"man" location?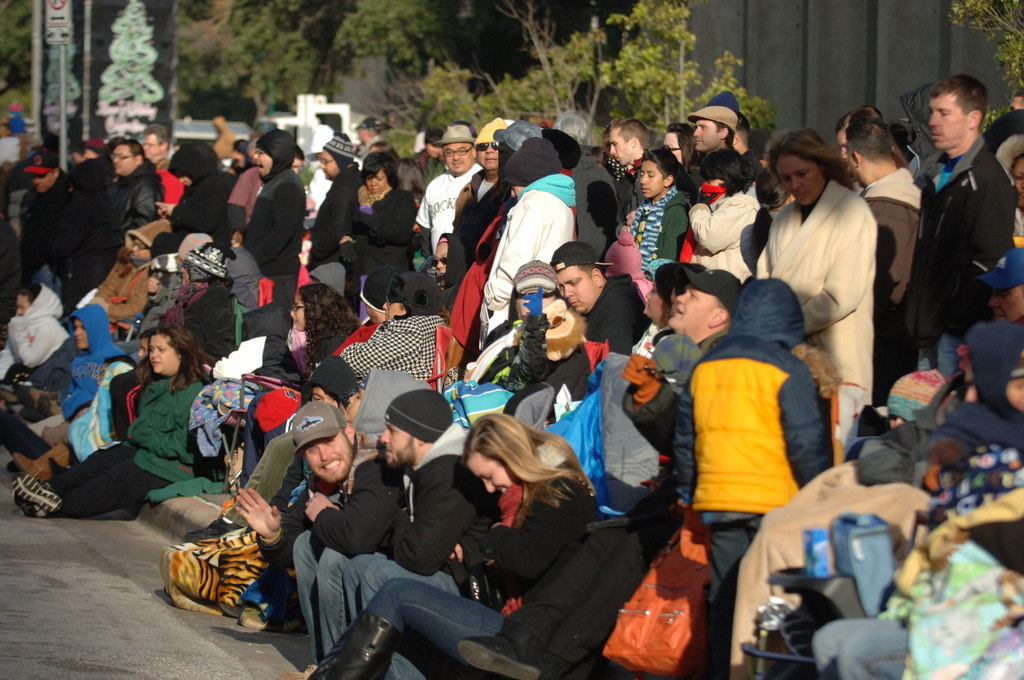
(left=911, top=85, right=1018, bottom=366)
